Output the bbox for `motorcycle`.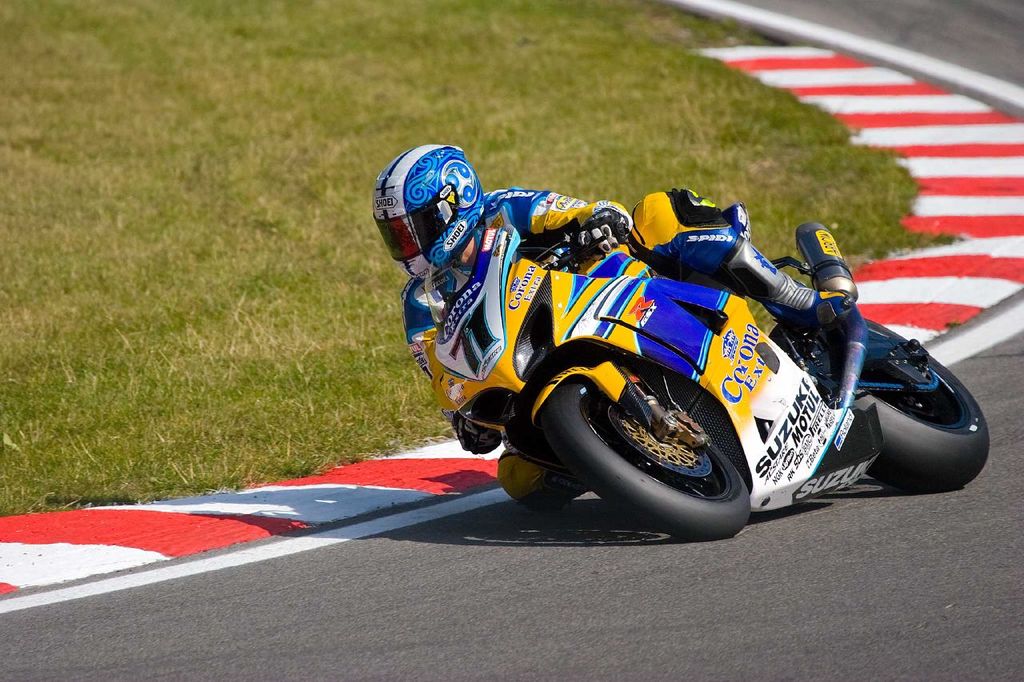
<bbox>378, 203, 994, 534</bbox>.
